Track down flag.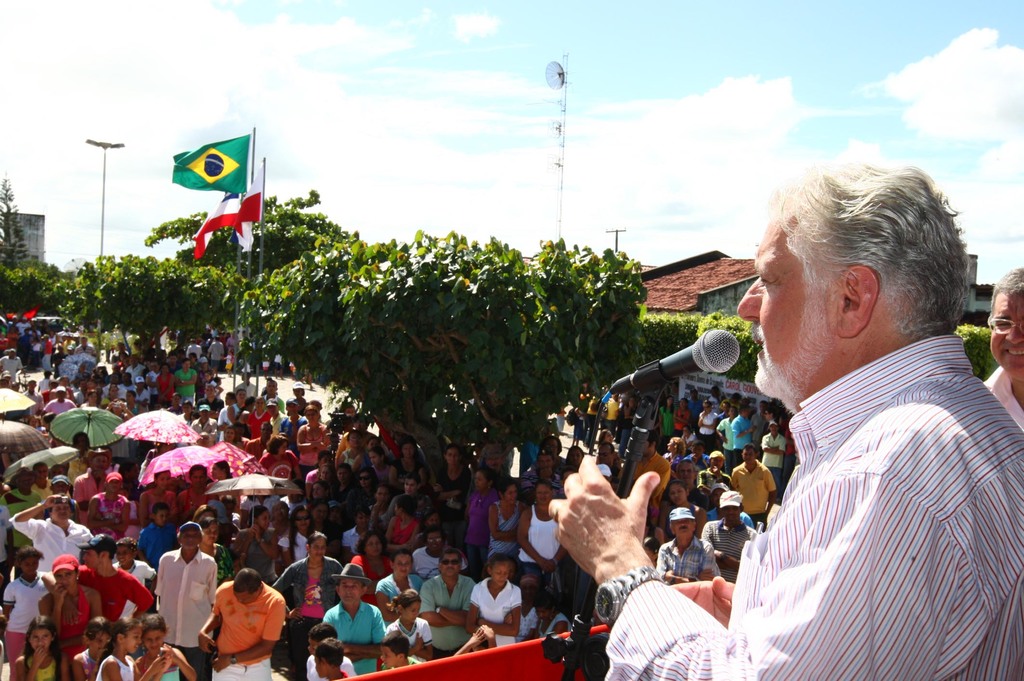
Tracked to 19:308:37:317.
